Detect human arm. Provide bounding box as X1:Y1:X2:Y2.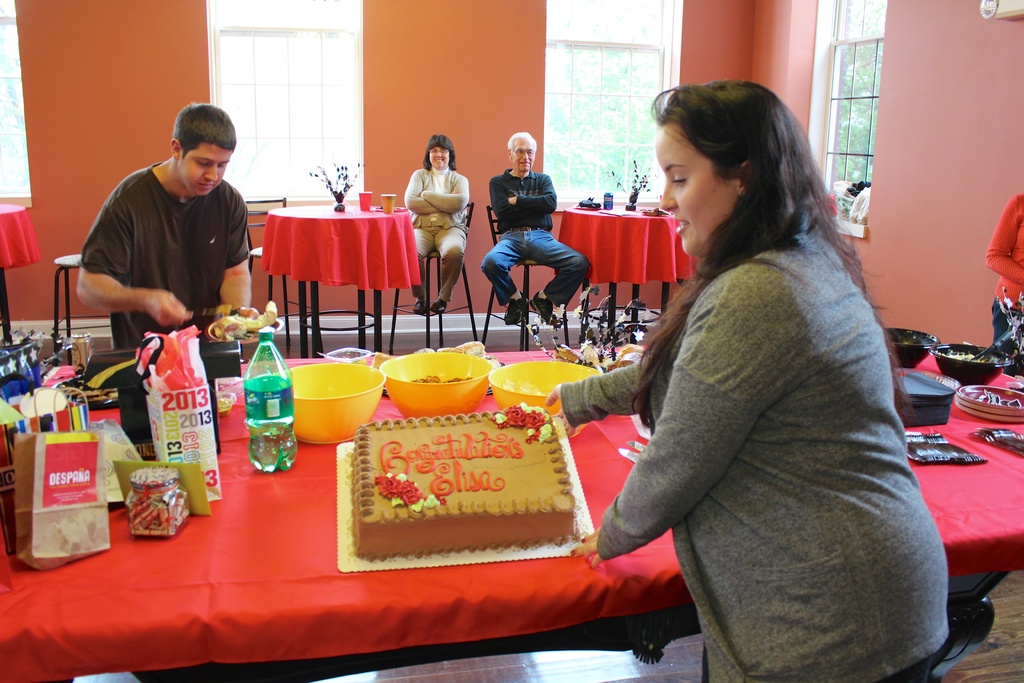
511:168:556:219.
